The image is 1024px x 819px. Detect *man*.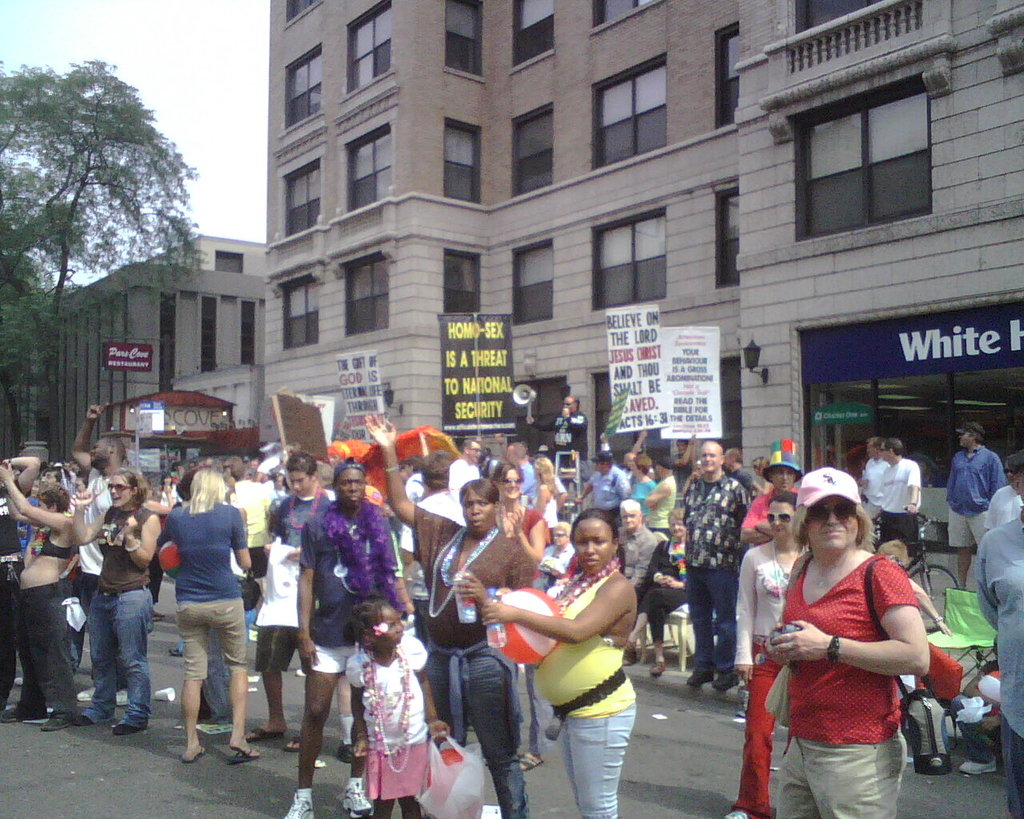
Detection: [861, 434, 892, 500].
